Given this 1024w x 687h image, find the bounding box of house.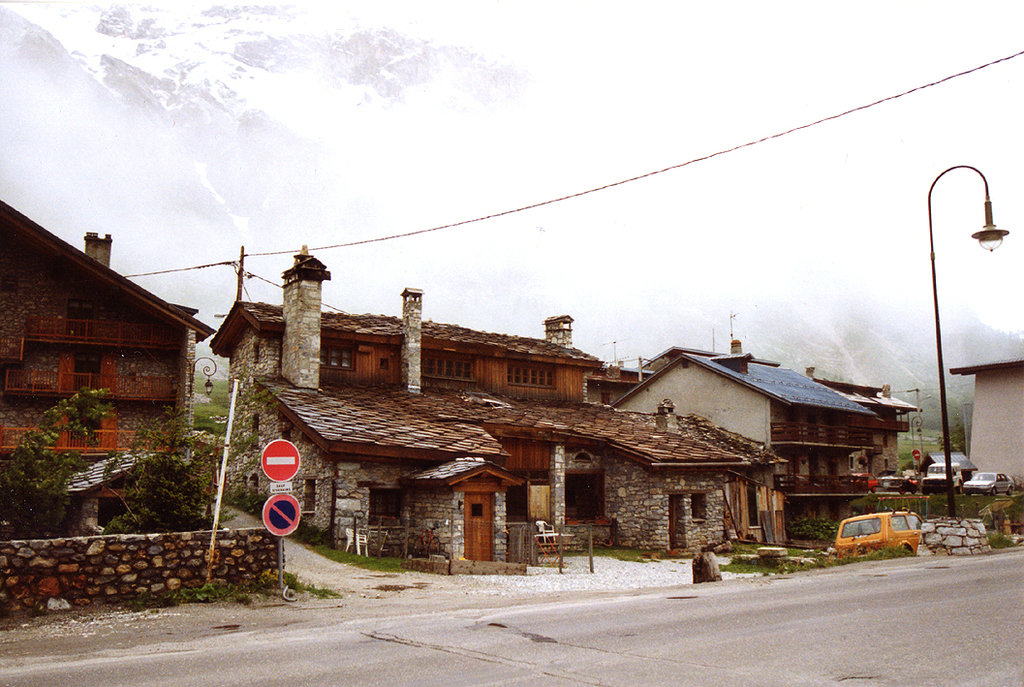
{"left": 230, "top": 325, "right": 791, "bottom": 580}.
